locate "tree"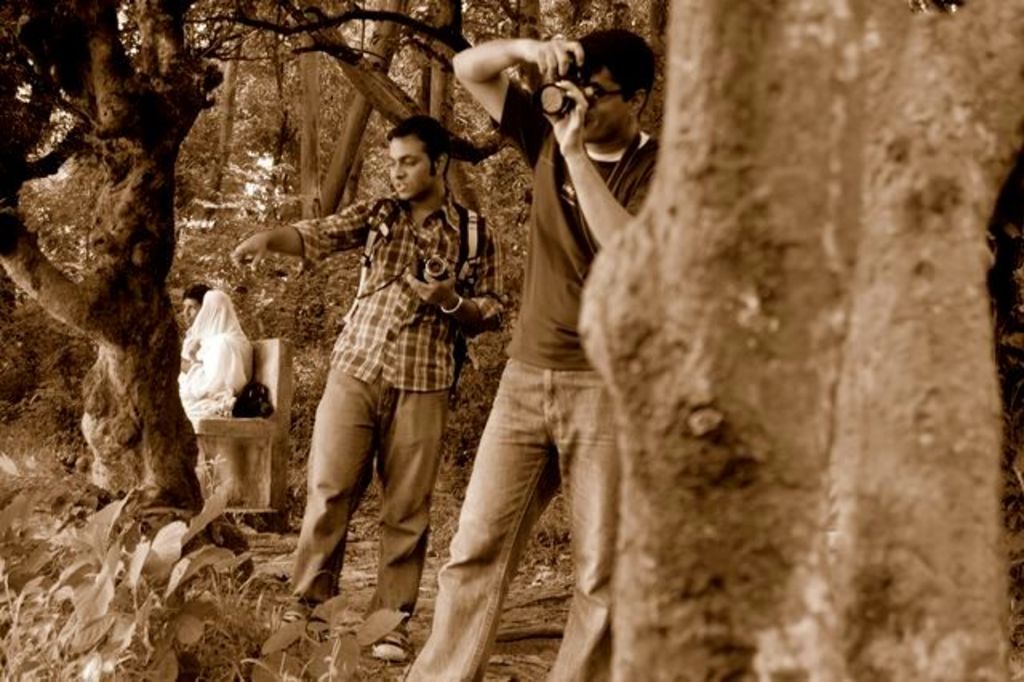
bbox=[0, 0, 477, 584]
